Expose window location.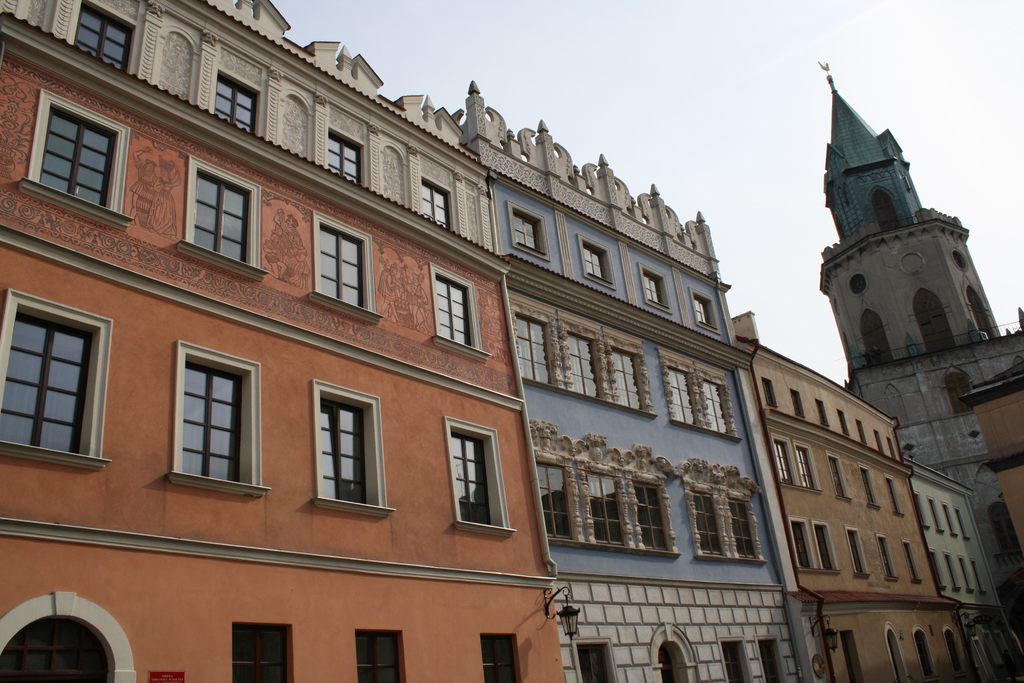
Exposed at pyautogui.locateOnScreen(166, 341, 276, 501).
